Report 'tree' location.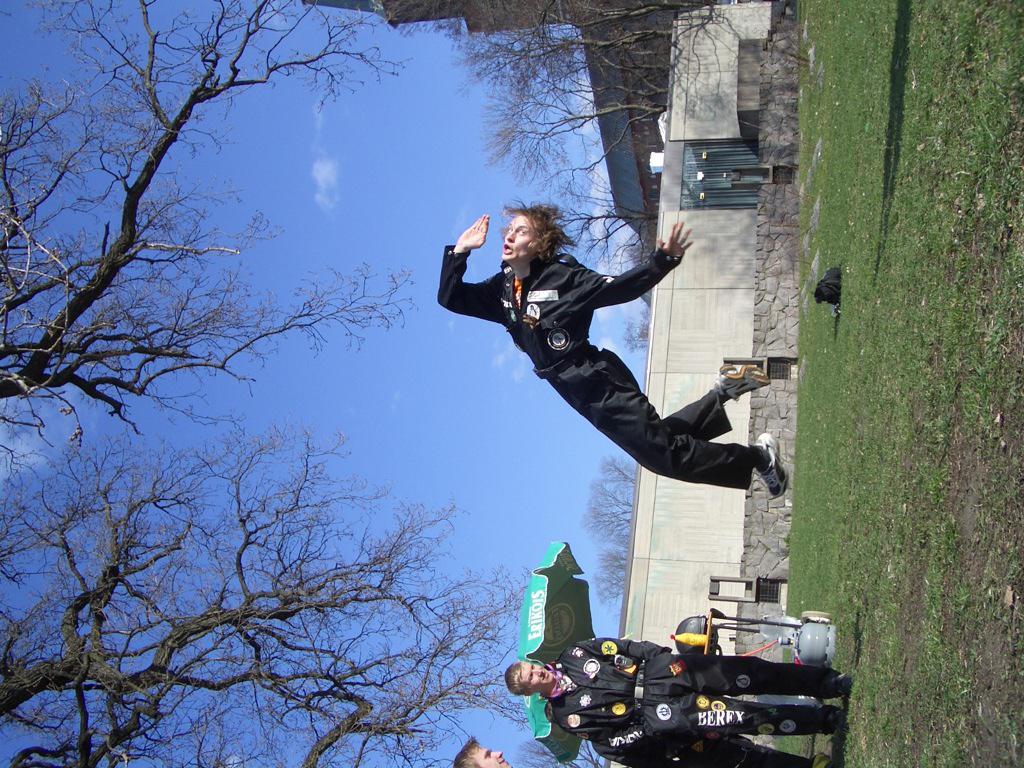
Report: [left=498, top=178, right=667, bottom=273].
